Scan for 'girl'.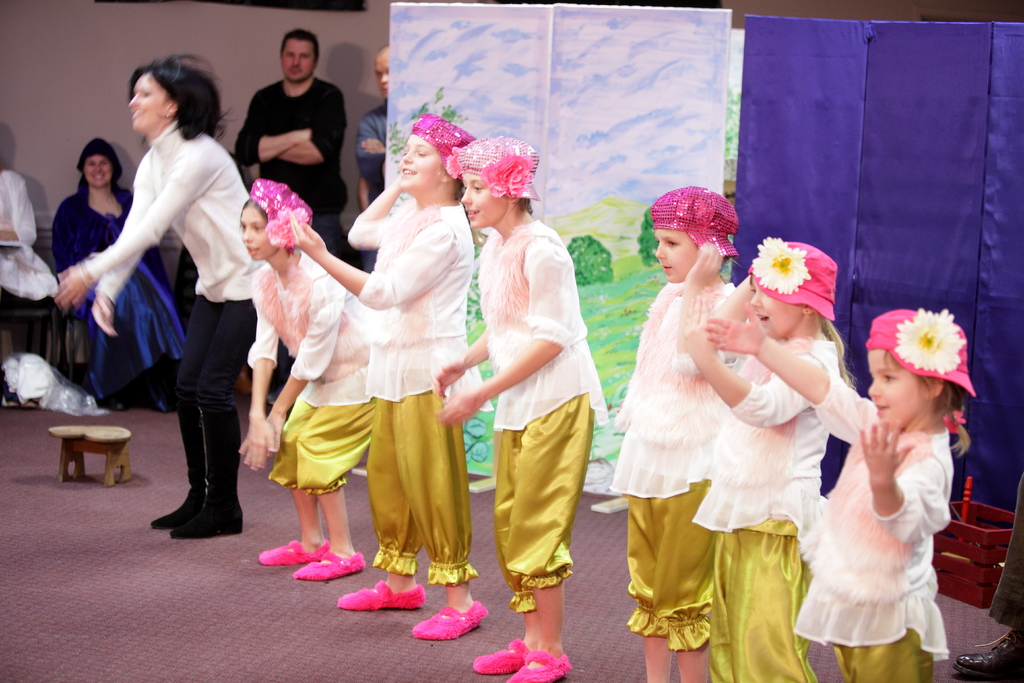
Scan result: [703, 308, 976, 682].
